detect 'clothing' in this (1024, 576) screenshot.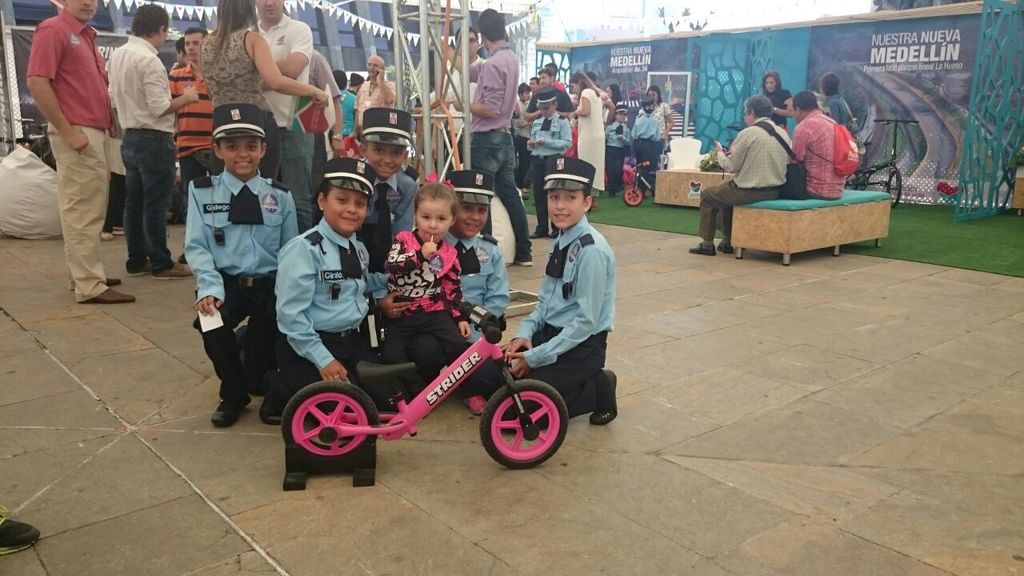
Detection: left=433, top=215, right=503, bottom=353.
